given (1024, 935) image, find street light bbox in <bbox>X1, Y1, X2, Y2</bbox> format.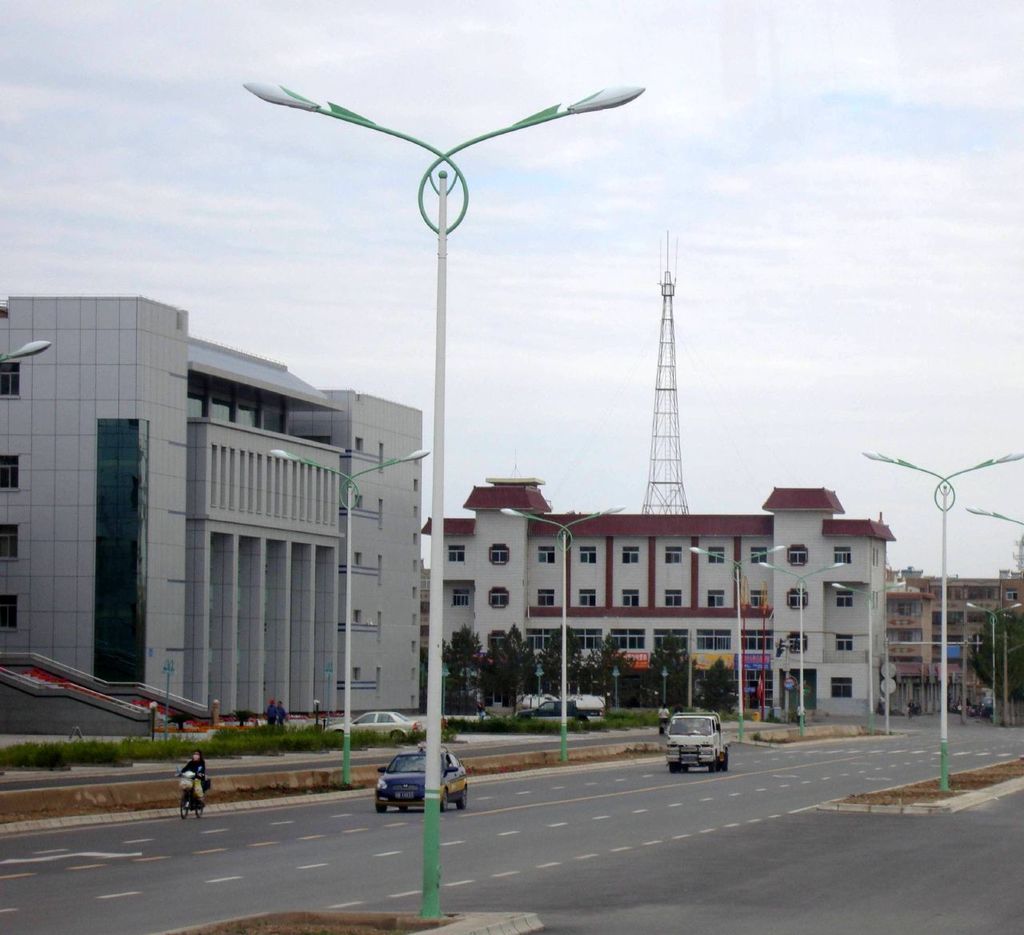
<bbox>856, 451, 1023, 796</bbox>.
